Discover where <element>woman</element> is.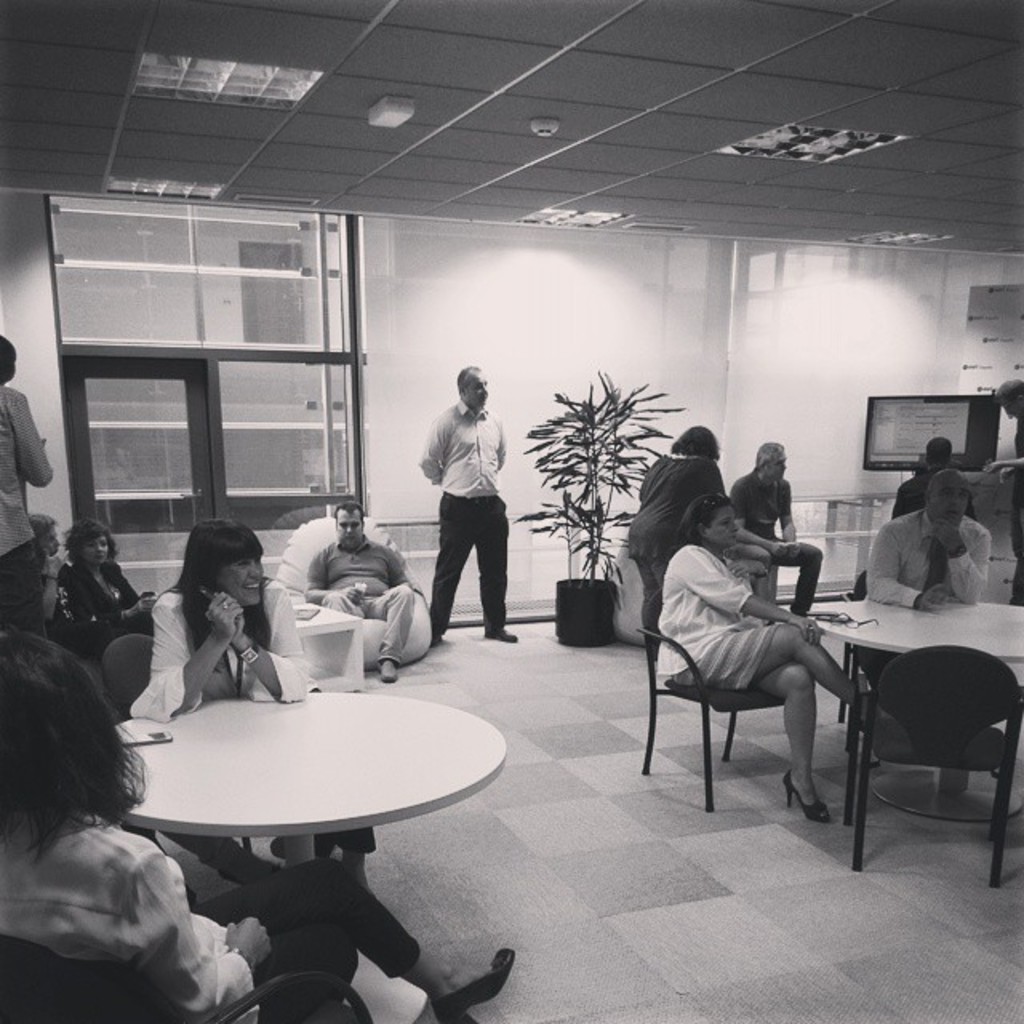
Discovered at x1=630 y1=426 x2=725 y2=669.
